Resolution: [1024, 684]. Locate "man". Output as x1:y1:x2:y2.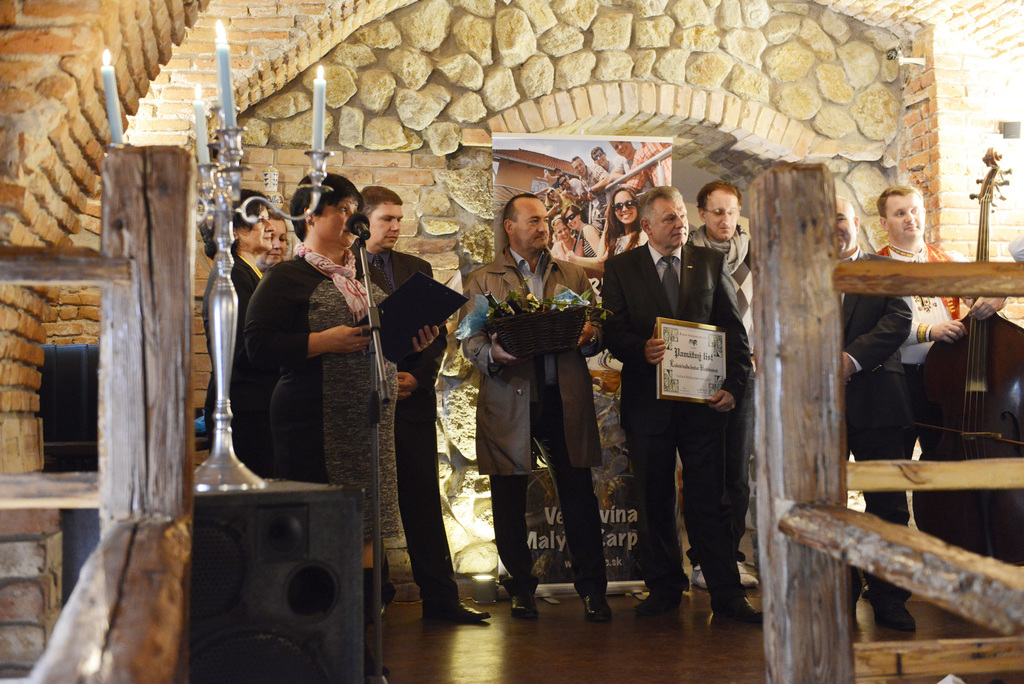
829:197:908:634.
